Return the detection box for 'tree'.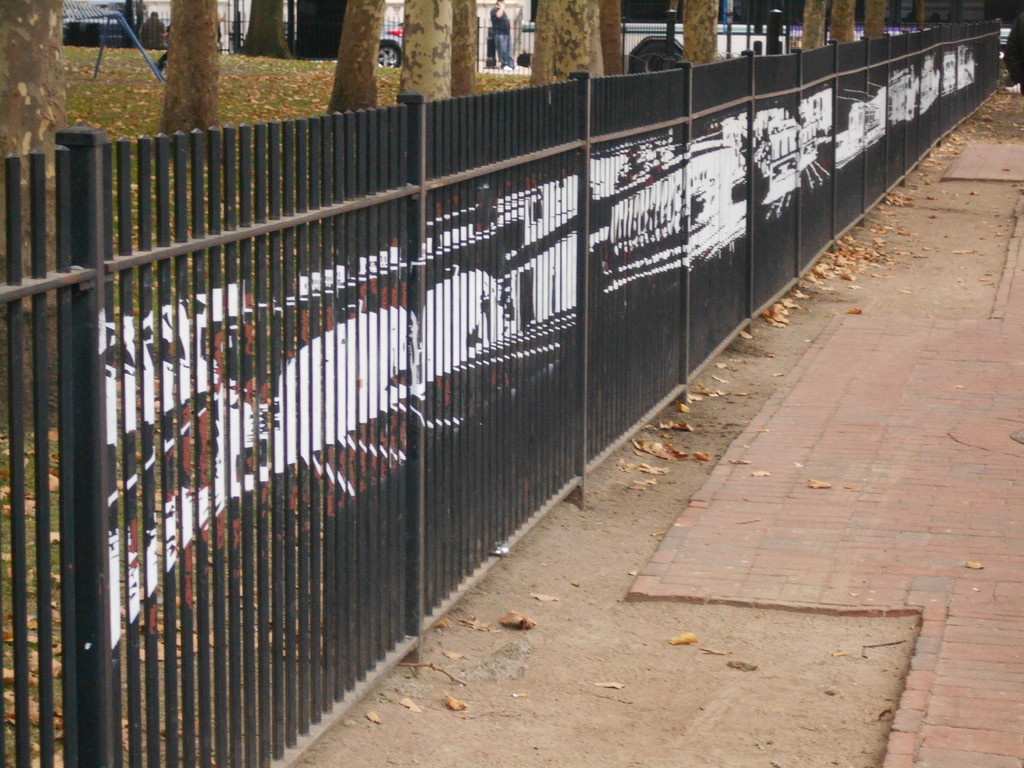
322:0:390:115.
